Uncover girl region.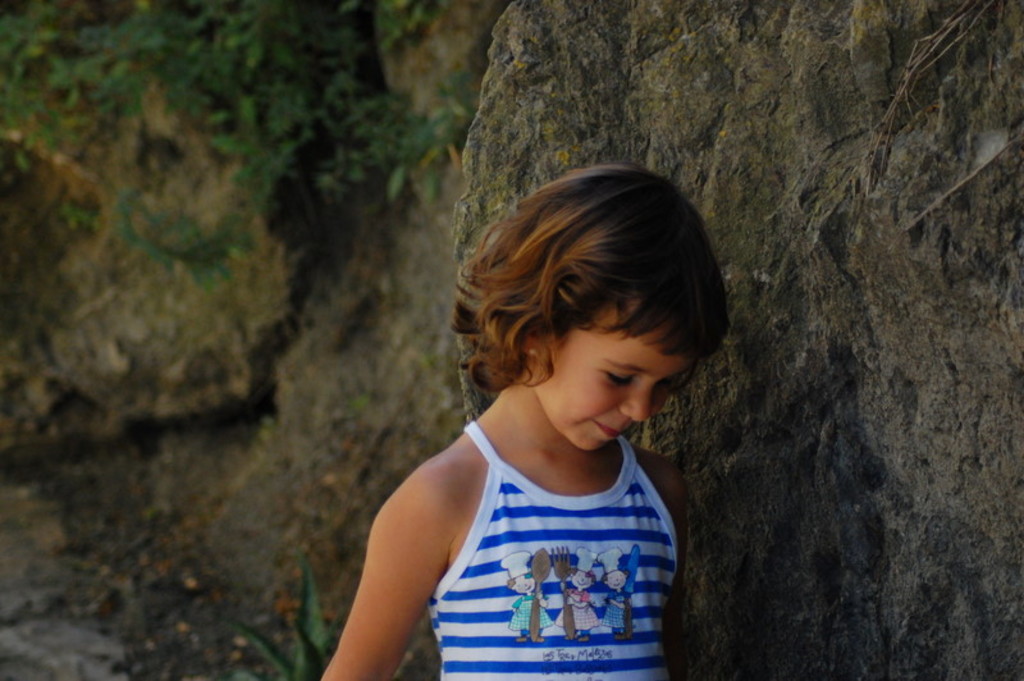
Uncovered: [321,156,730,680].
